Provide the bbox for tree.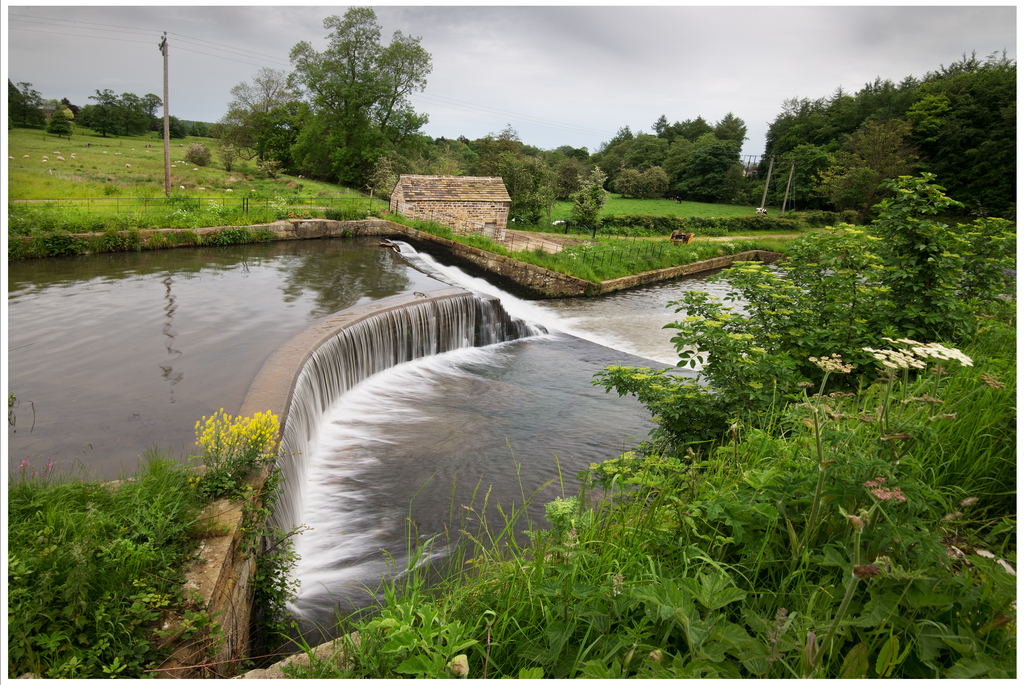
select_region(158, 113, 187, 141).
